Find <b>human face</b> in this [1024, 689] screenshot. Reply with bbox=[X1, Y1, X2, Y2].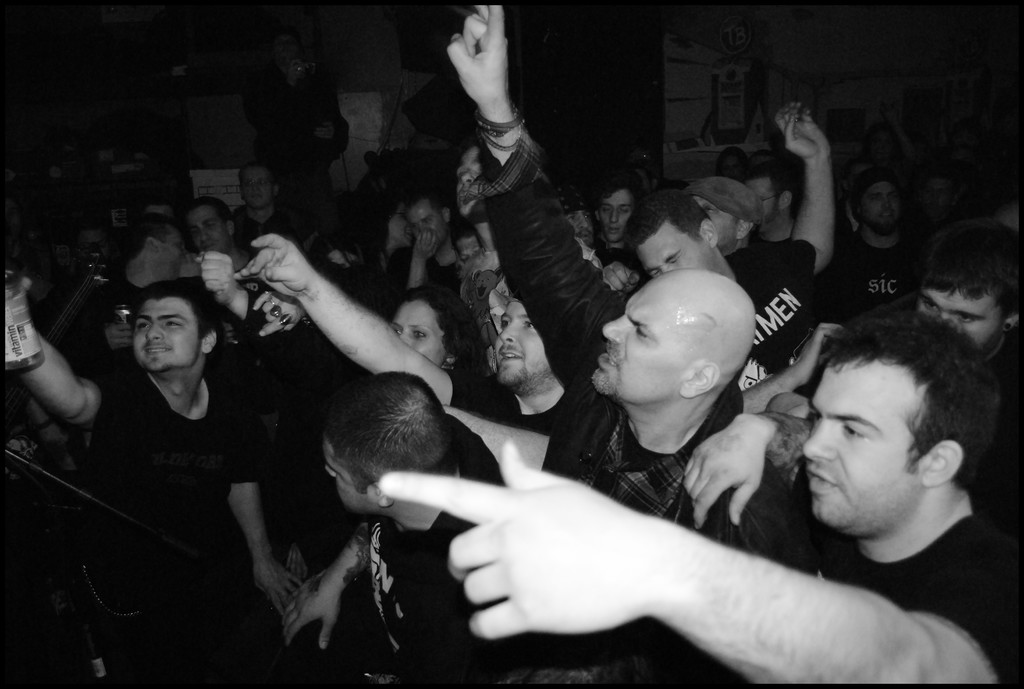
bbox=[862, 182, 899, 227].
